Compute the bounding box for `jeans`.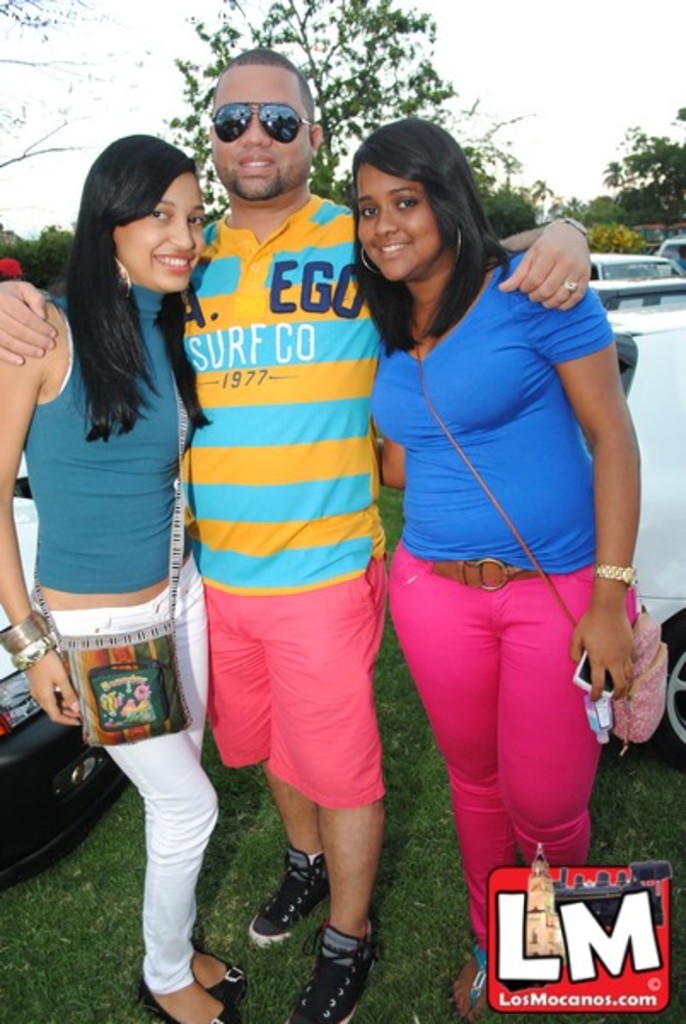
206, 597, 389, 809.
